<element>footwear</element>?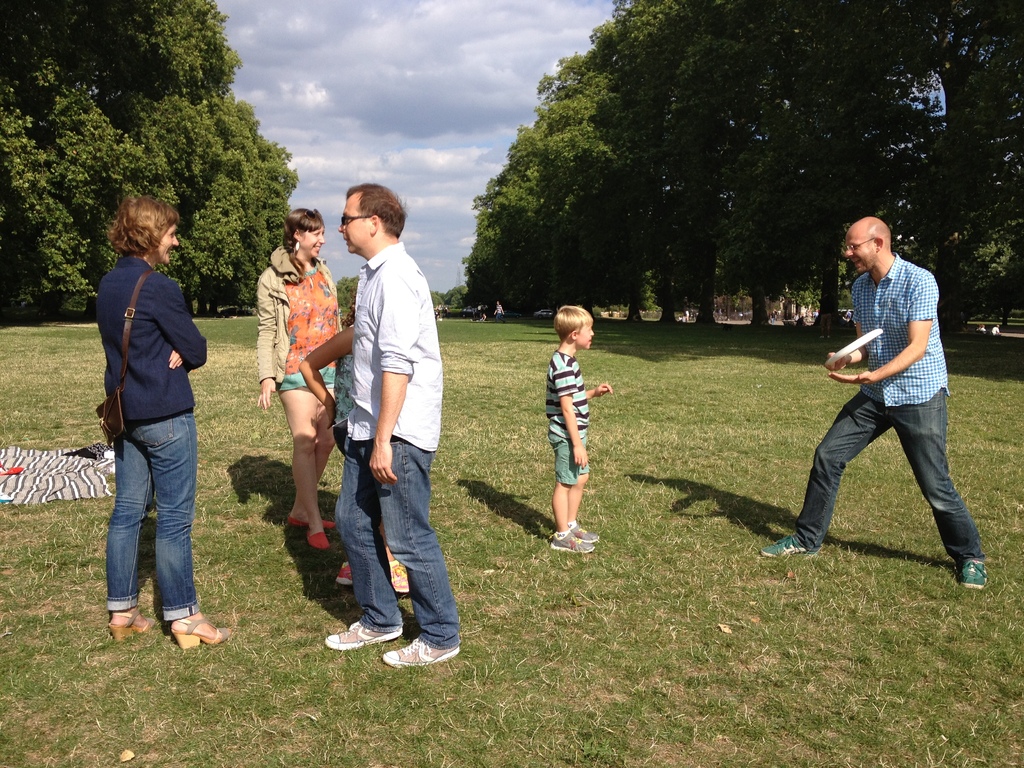
[left=760, top=536, right=808, bottom=560]
